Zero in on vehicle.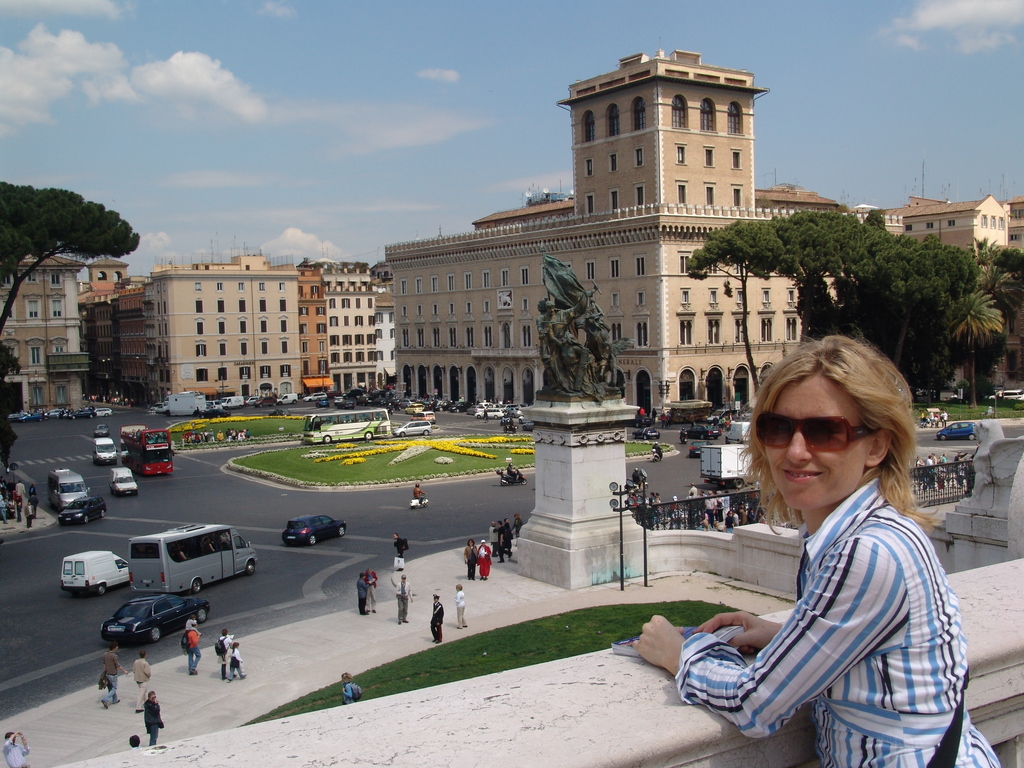
Zeroed in: (678,409,723,444).
